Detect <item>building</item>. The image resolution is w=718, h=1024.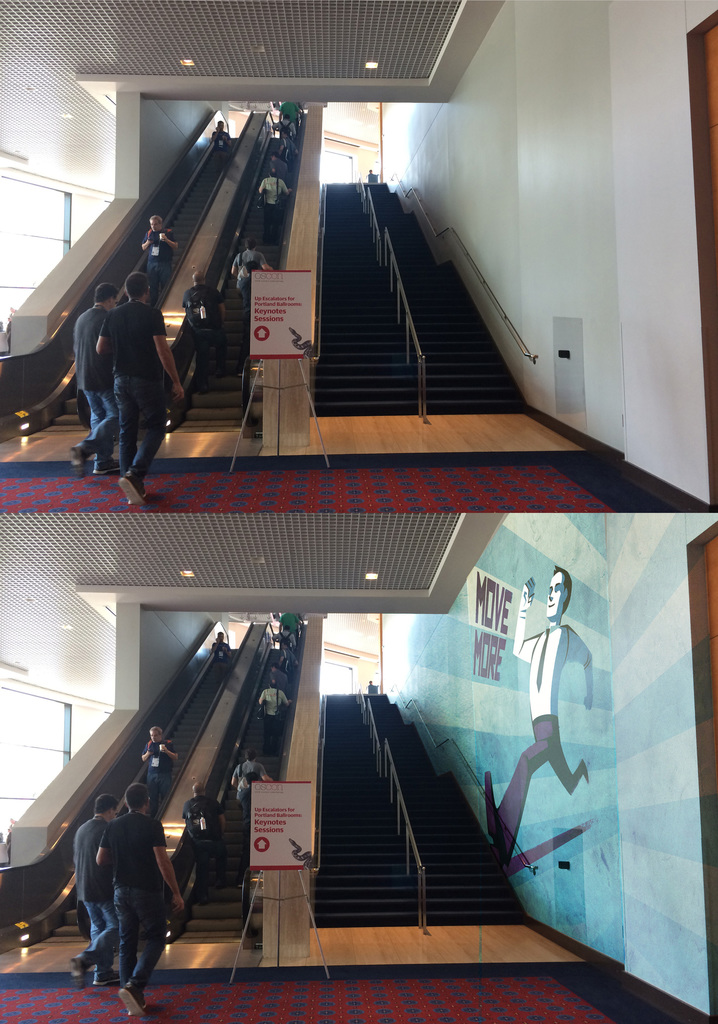
rect(0, 0, 717, 510).
